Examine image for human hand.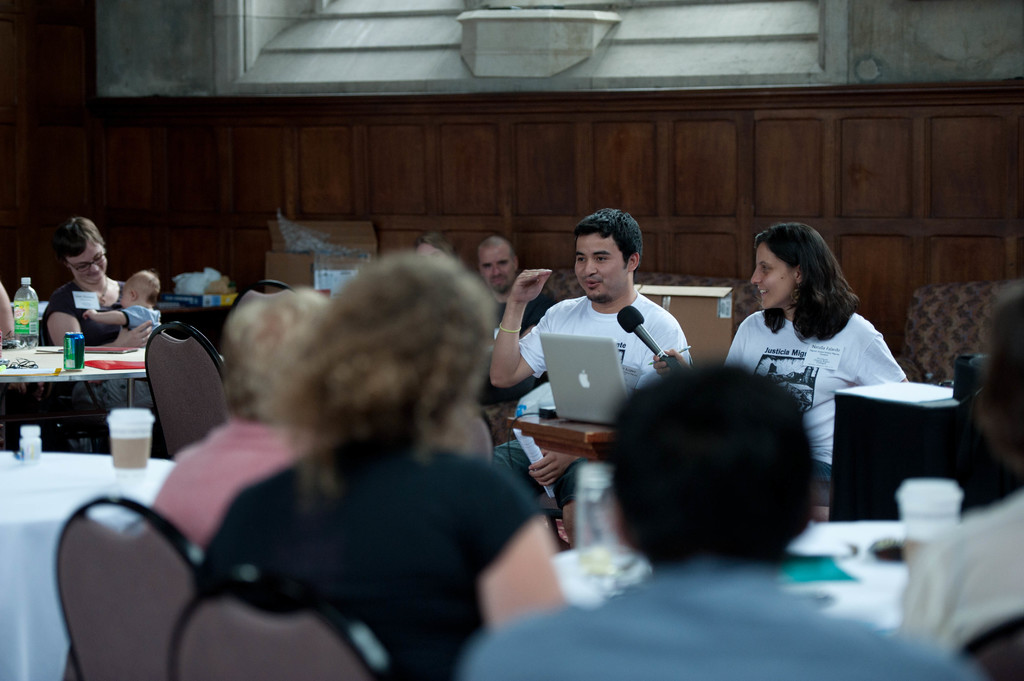
Examination result: select_region(116, 318, 156, 351).
